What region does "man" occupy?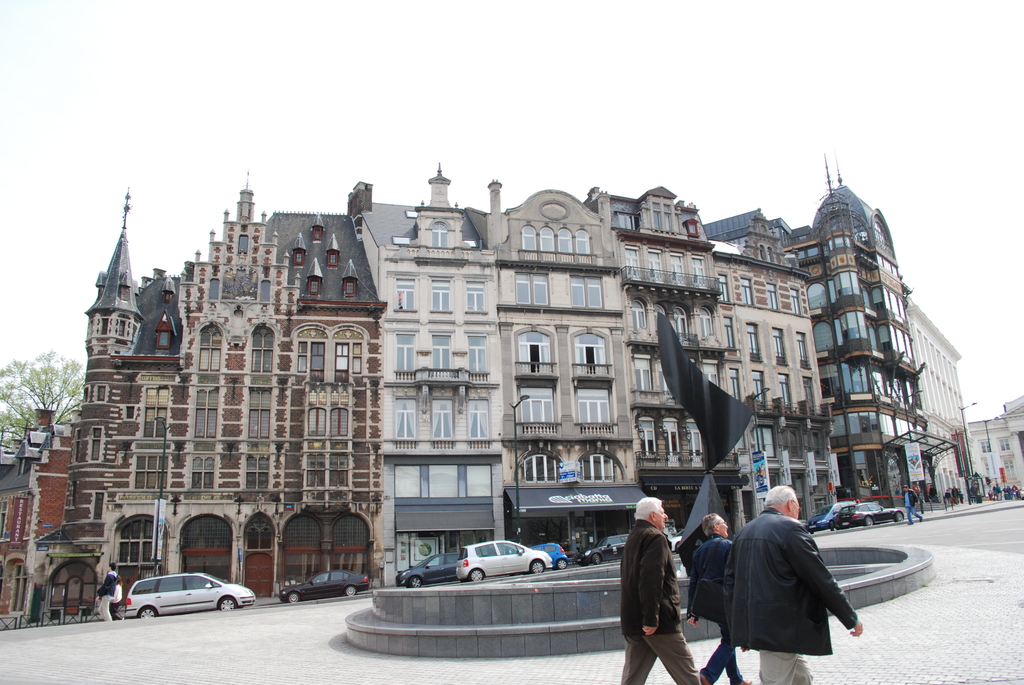
[left=93, top=562, right=121, bottom=623].
